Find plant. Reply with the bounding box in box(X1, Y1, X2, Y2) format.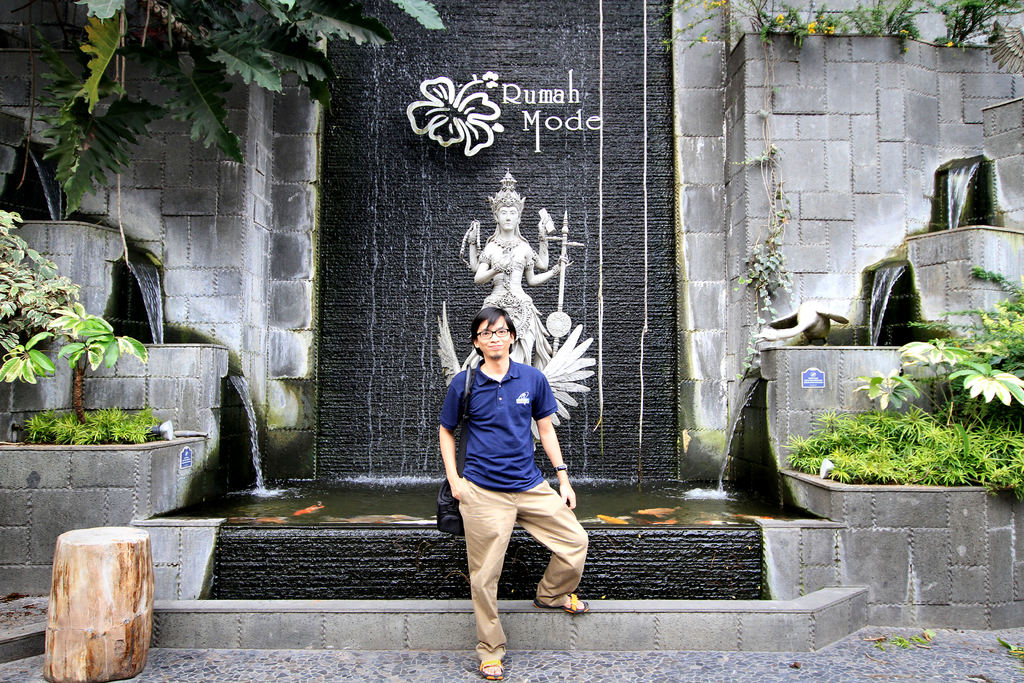
box(989, 10, 1023, 81).
